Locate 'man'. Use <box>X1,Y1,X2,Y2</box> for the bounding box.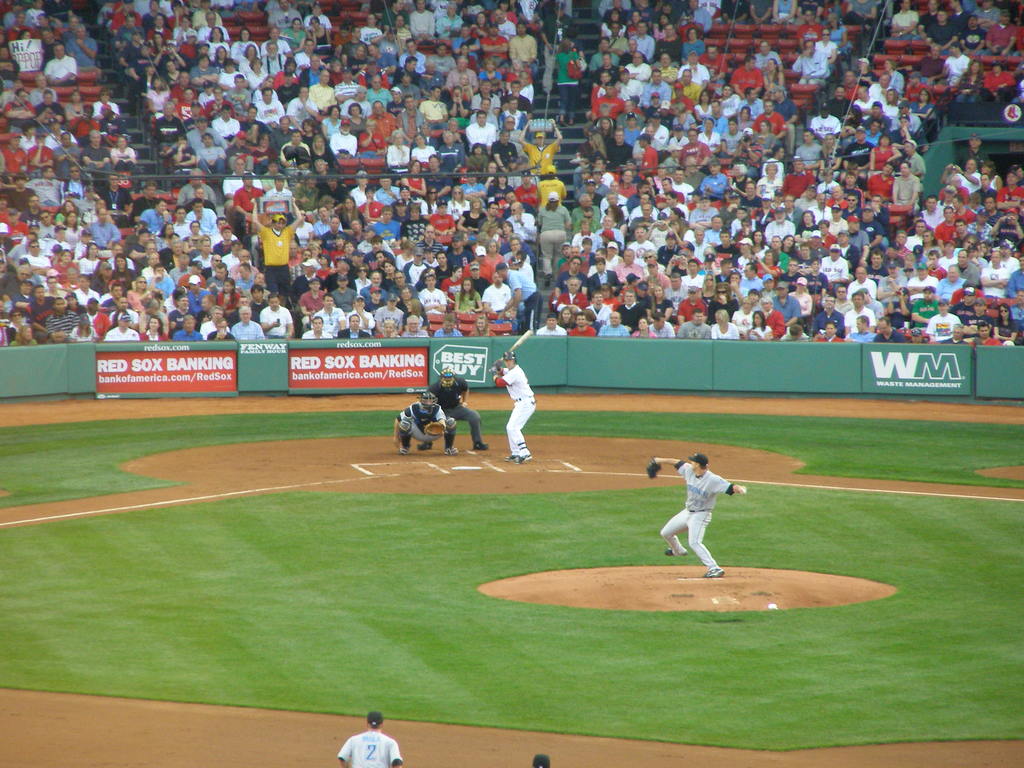
<box>647,310,673,340</box>.
